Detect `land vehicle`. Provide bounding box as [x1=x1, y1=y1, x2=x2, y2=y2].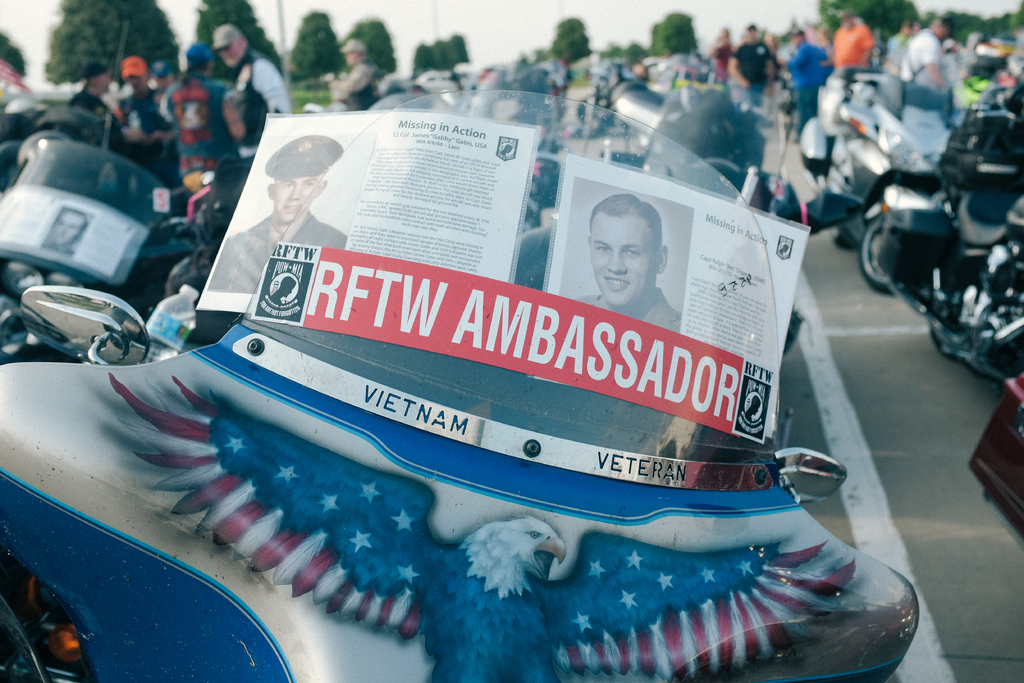
[x1=799, y1=69, x2=956, y2=295].
